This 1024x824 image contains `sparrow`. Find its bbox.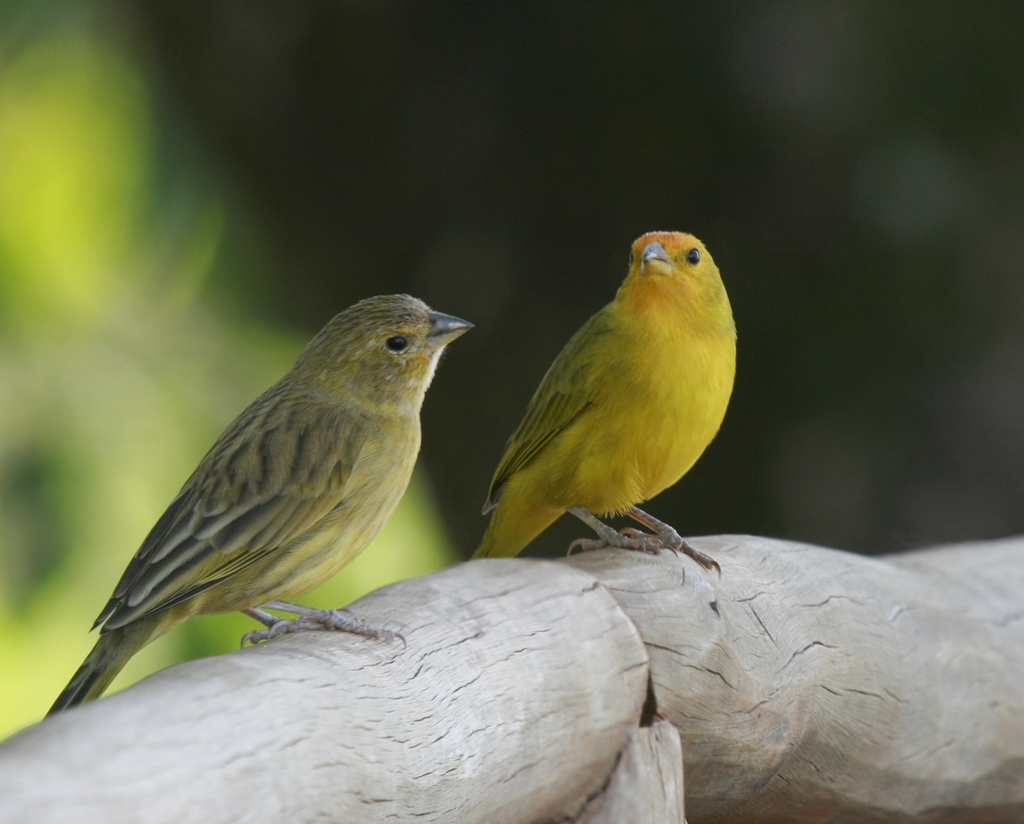
(45,293,474,715).
